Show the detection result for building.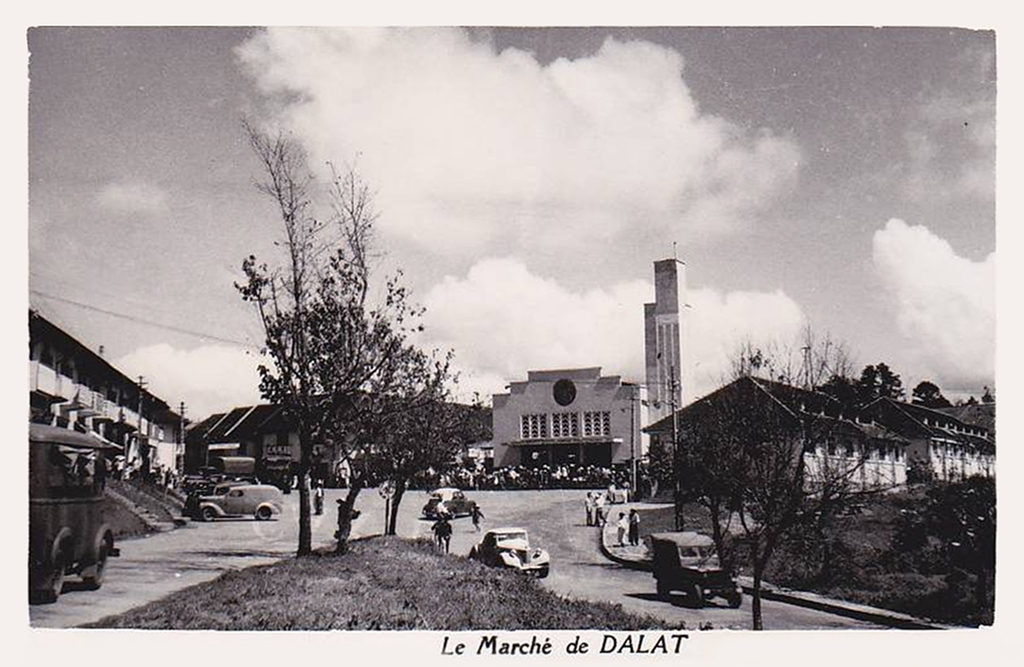
detection(492, 259, 687, 487).
